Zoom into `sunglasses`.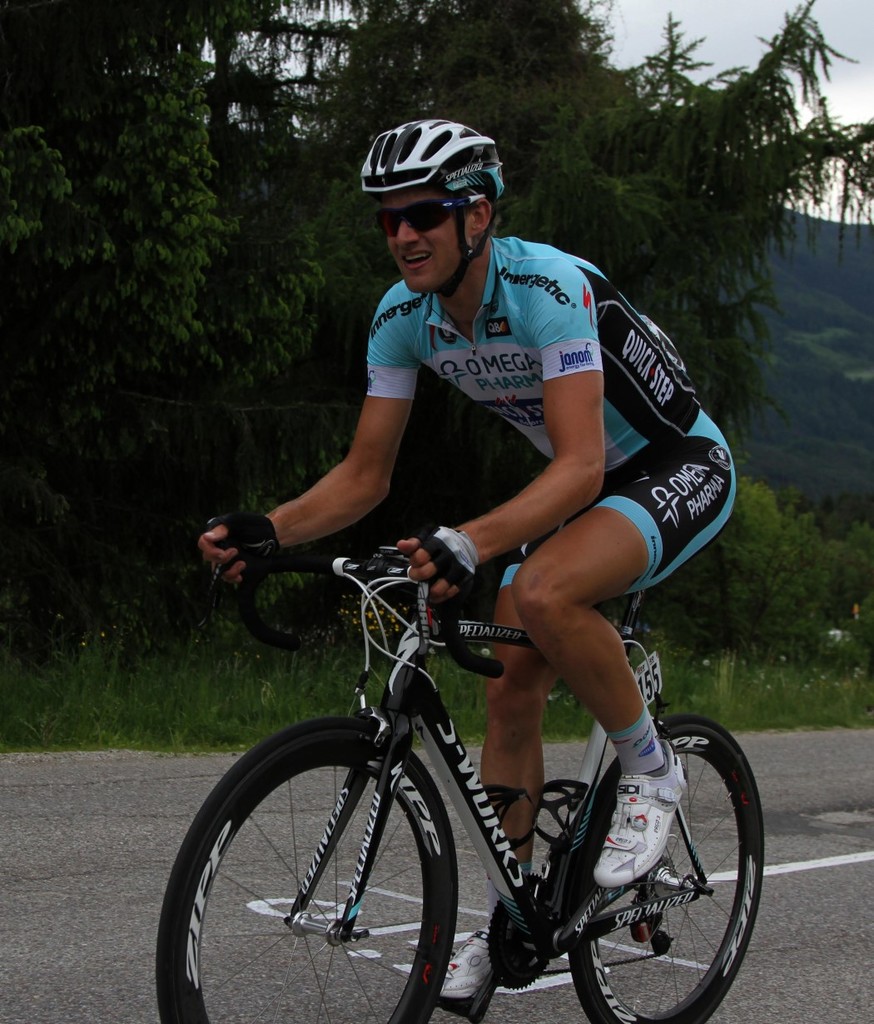
Zoom target: {"x1": 378, "y1": 195, "x2": 490, "y2": 239}.
